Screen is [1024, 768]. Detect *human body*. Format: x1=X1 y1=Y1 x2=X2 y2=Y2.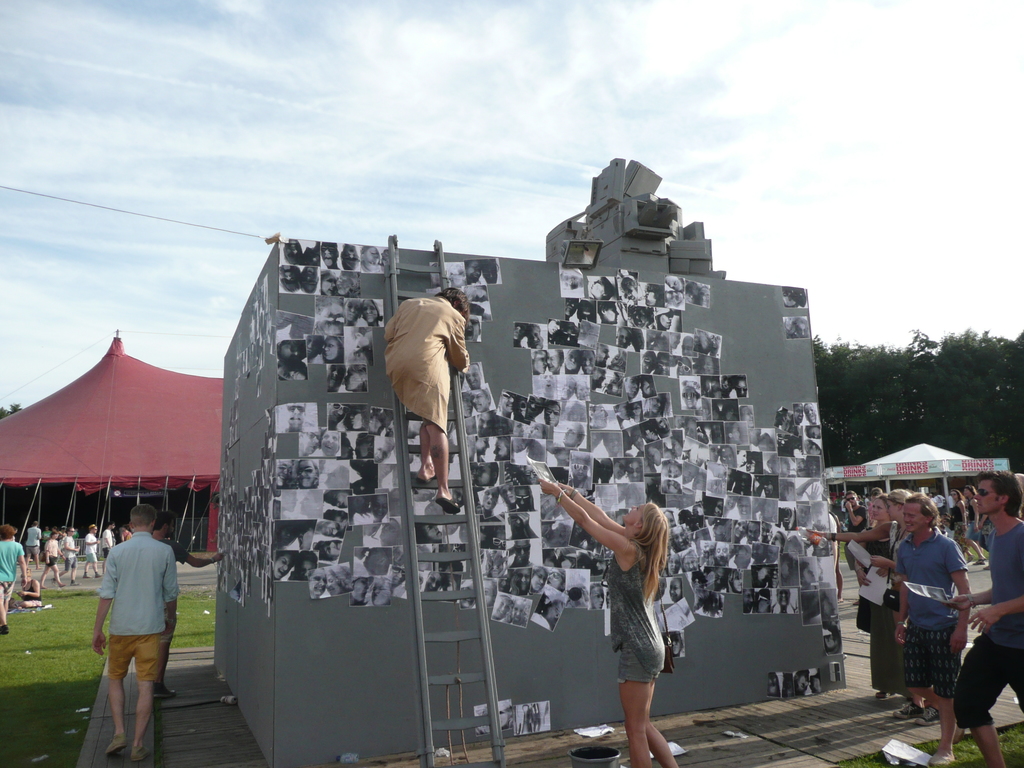
x1=86 y1=529 x2=103 y2=580.
